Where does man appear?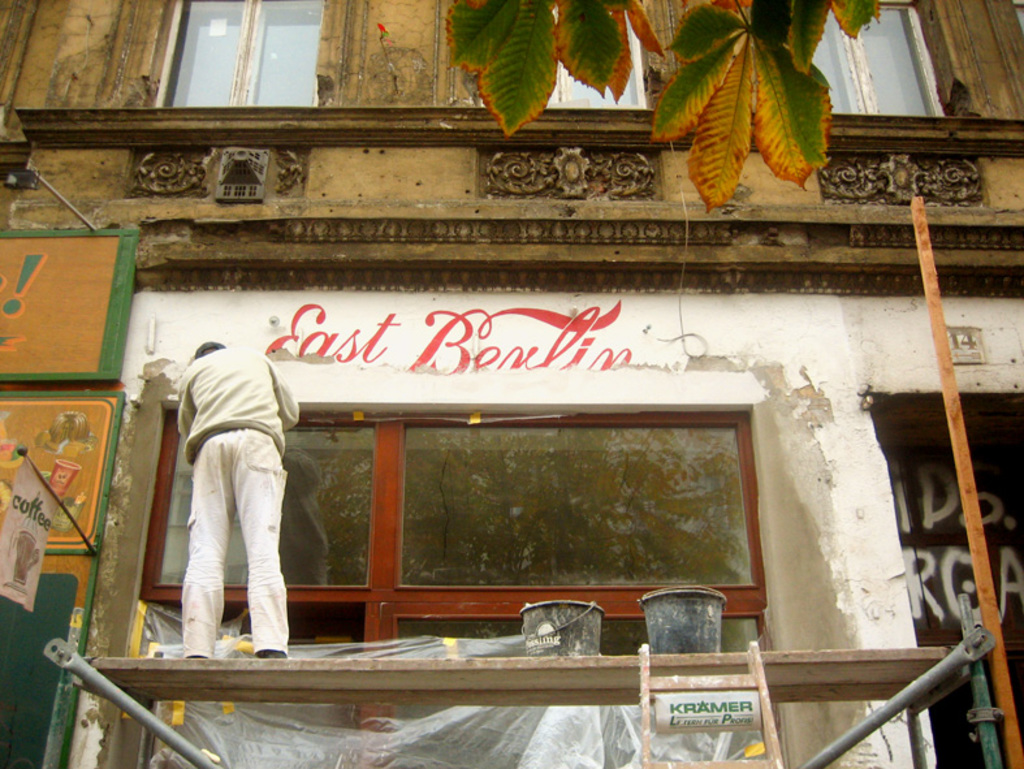
Appears at 148/316/307/688.
